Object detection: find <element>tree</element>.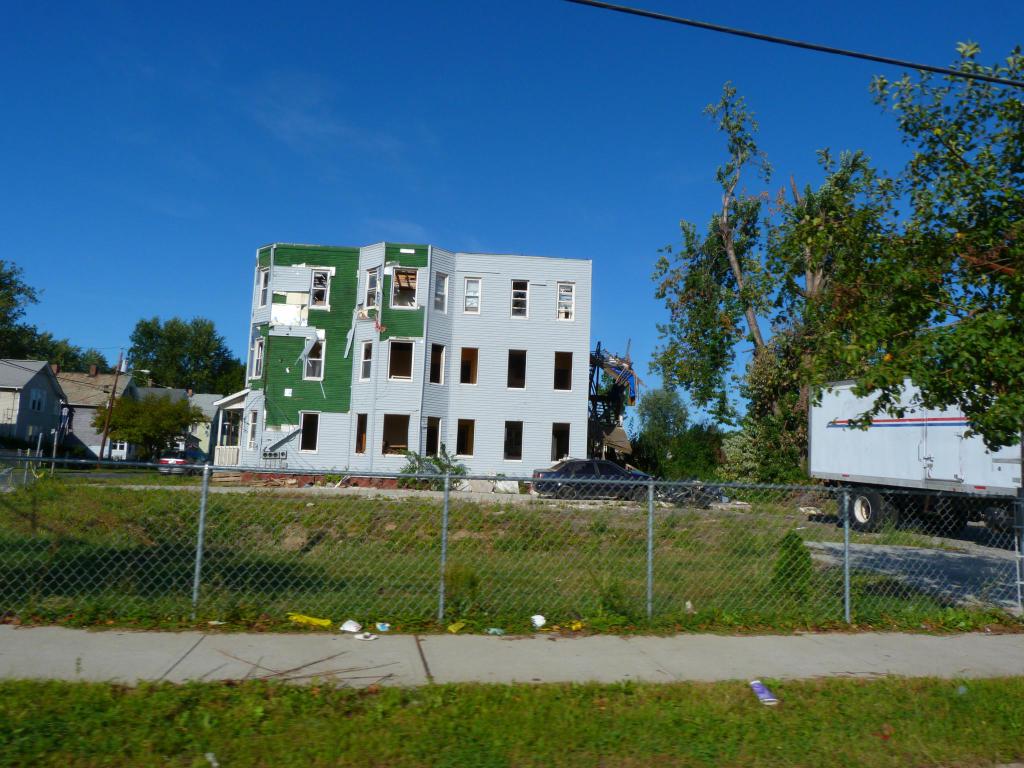
<bbox>634, 378, 721, 492</bbox>.
